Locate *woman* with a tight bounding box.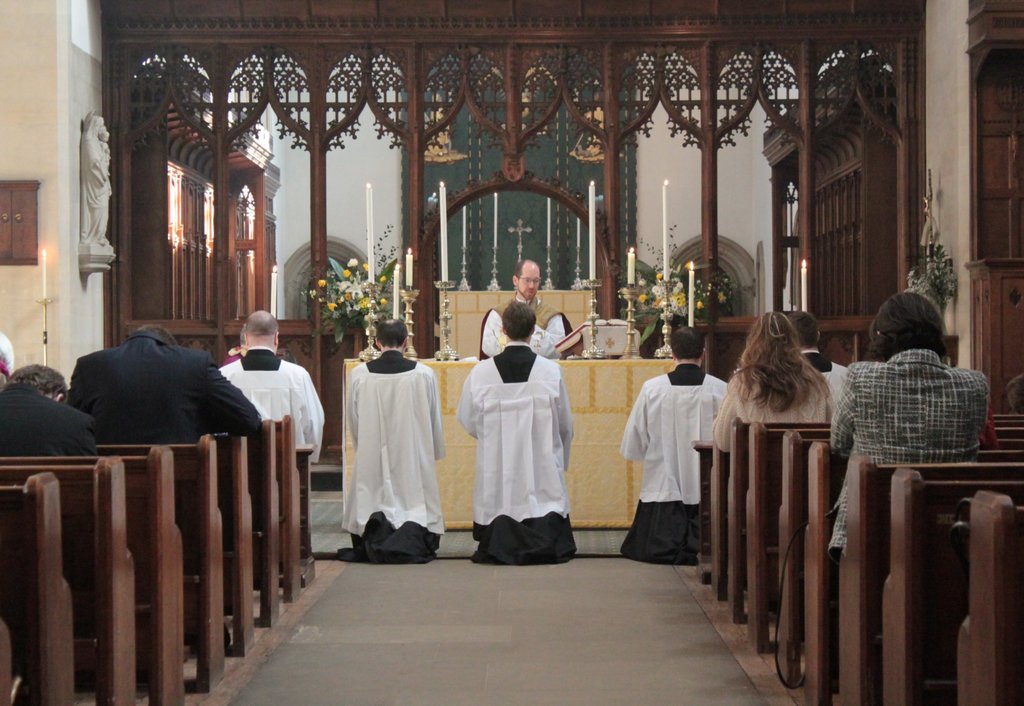
826 290 989 566.
